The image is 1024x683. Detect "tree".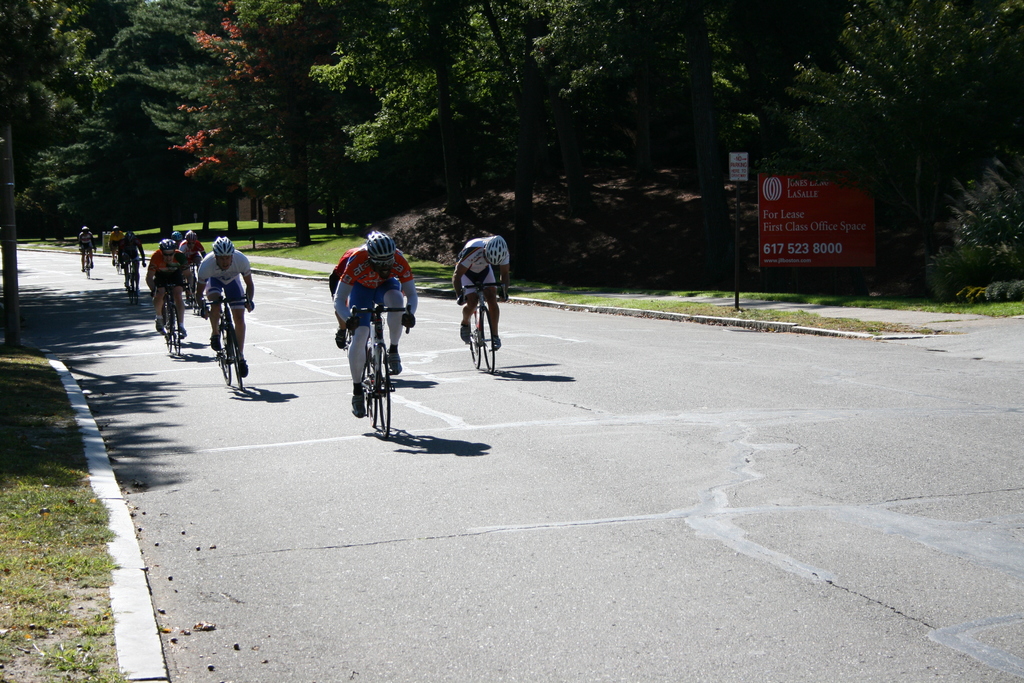
Detection: 800/9/1014/292.
